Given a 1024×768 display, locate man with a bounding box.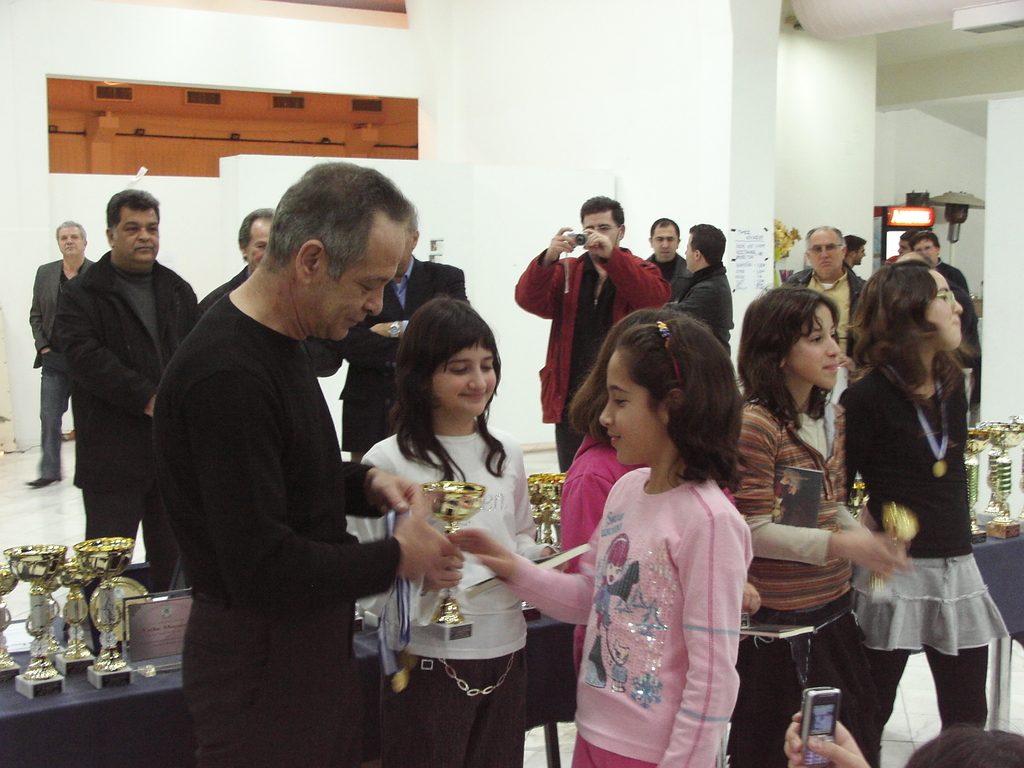
Located: BBox(28, 222, 104, 485).
